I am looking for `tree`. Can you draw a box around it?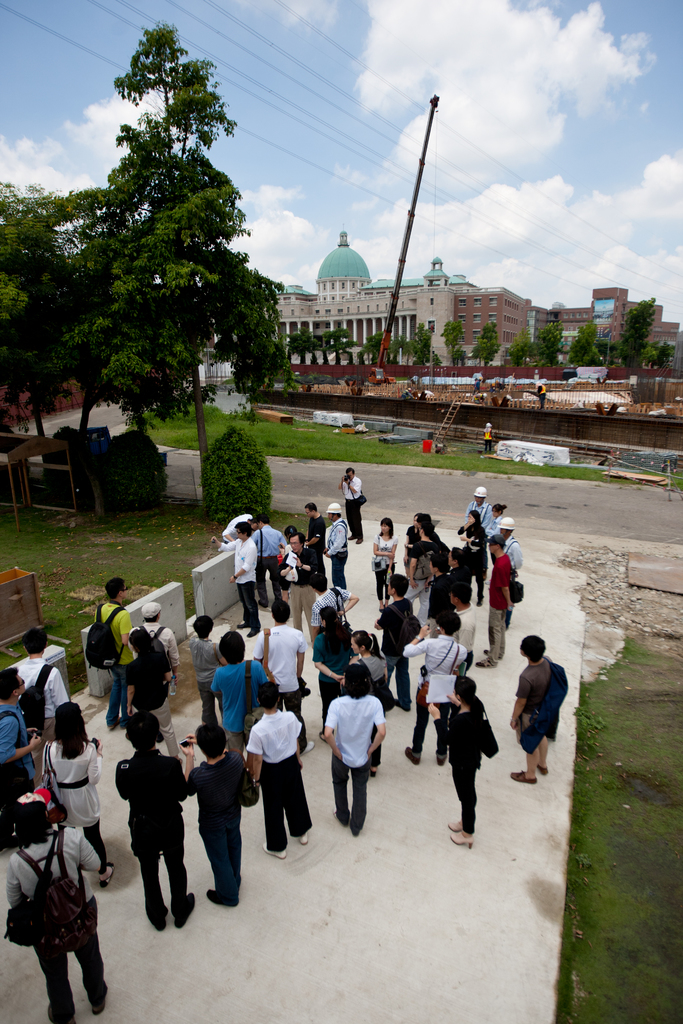
Sure, the bounding box is box=[366, 330, 394, 364].
